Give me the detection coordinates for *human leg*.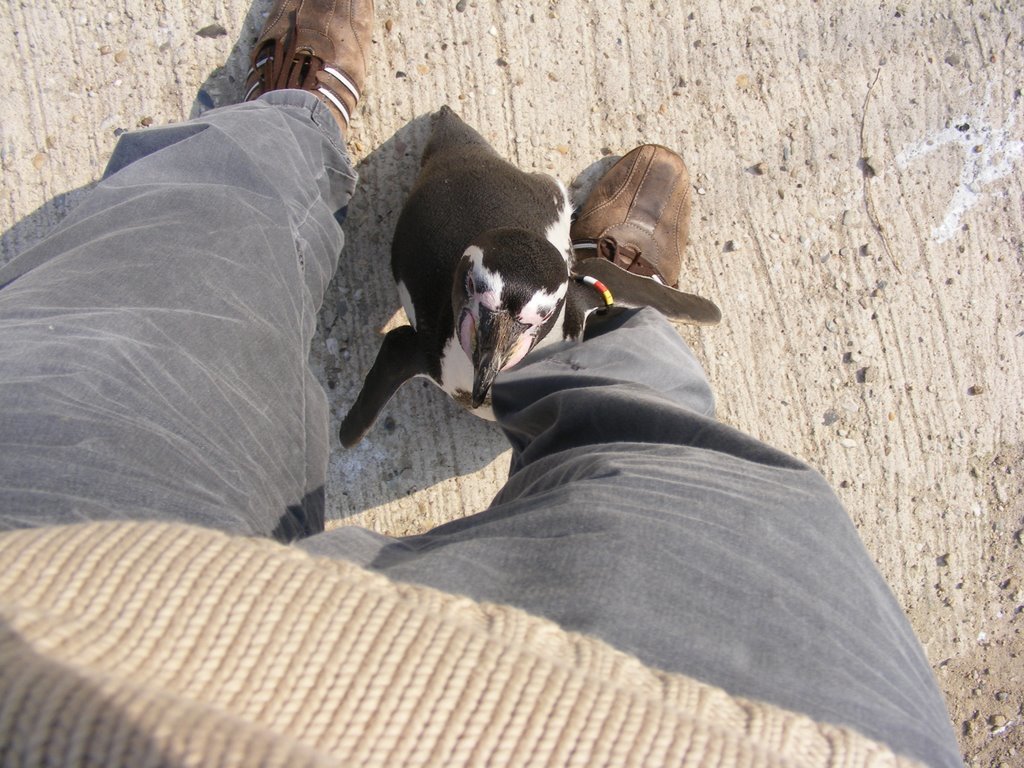
0, 0, 375, 541.
